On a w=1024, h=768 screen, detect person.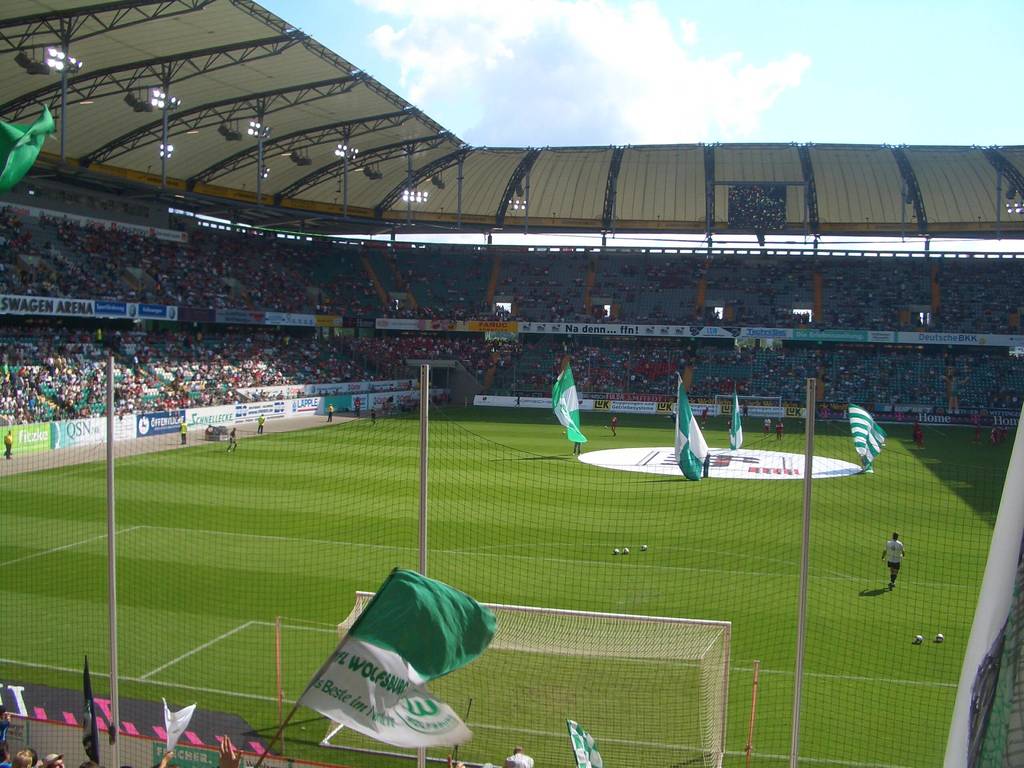
x1=368 y1=403 x2=376 y2=426.
